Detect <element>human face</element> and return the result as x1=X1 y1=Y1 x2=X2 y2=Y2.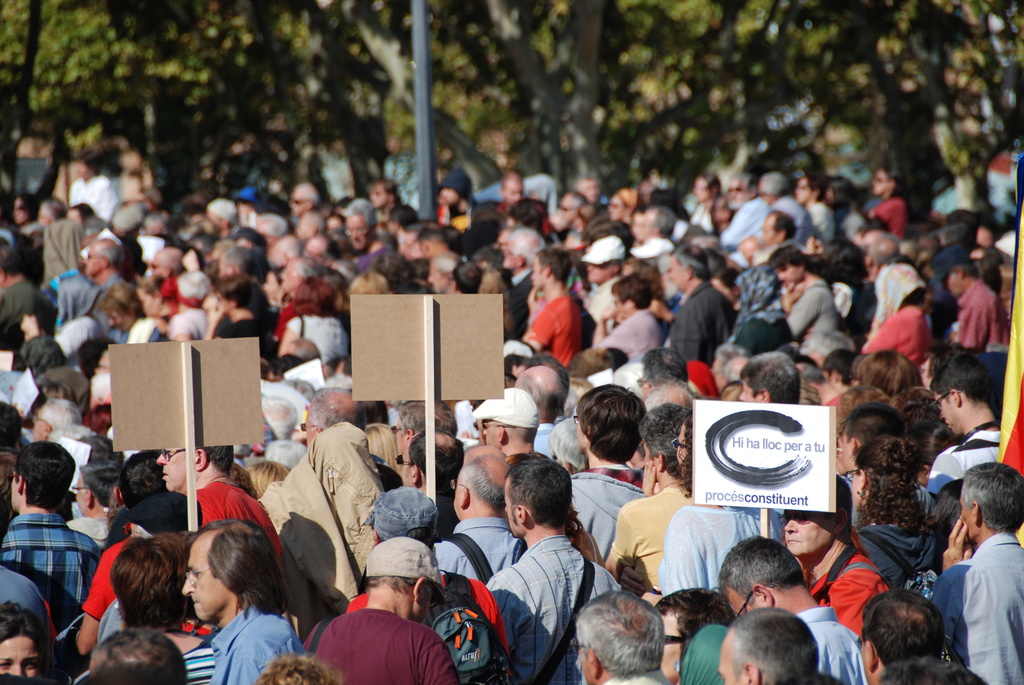
x1=419 y1=590 x2=434 y2=624.
